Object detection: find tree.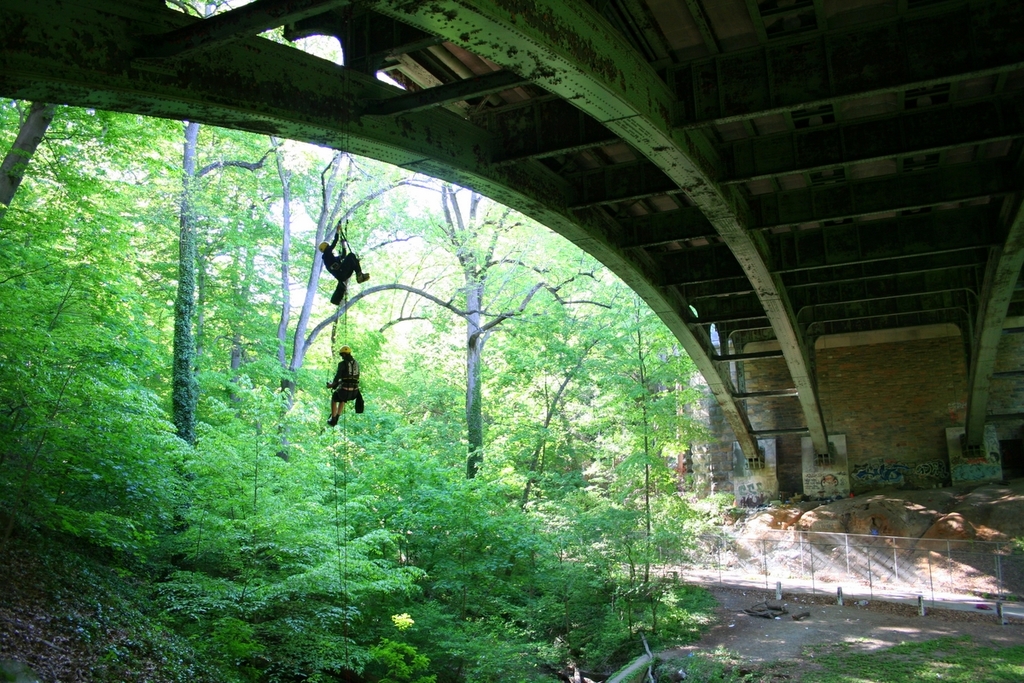
{"x1": 5, "y1": 97, "x2": 279, "y2": 593}.
